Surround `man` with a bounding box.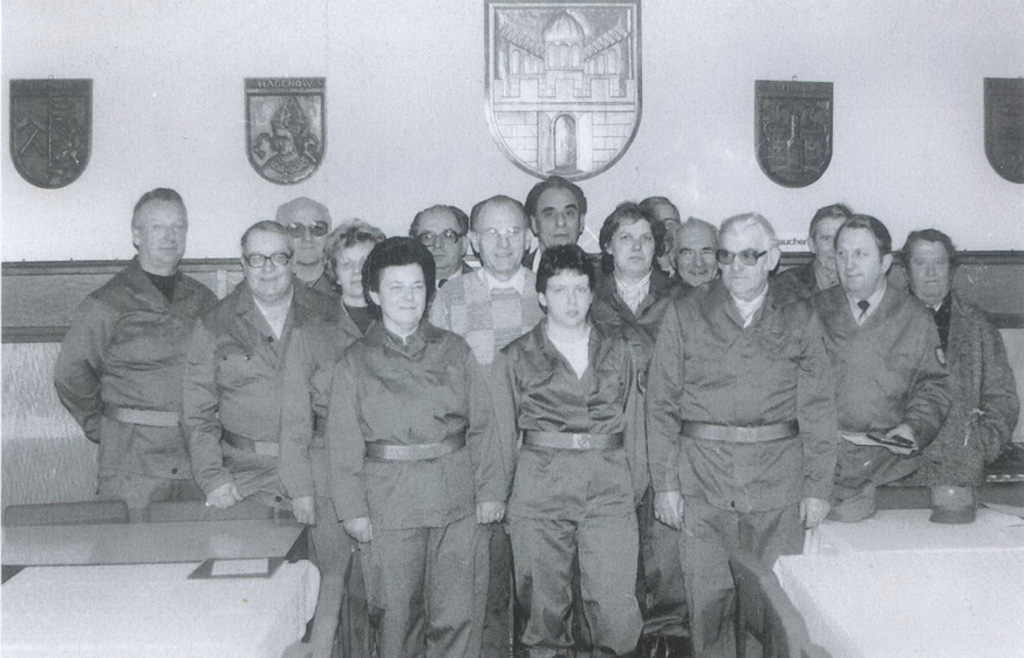
l=668, t=217, r=718, b=283.
